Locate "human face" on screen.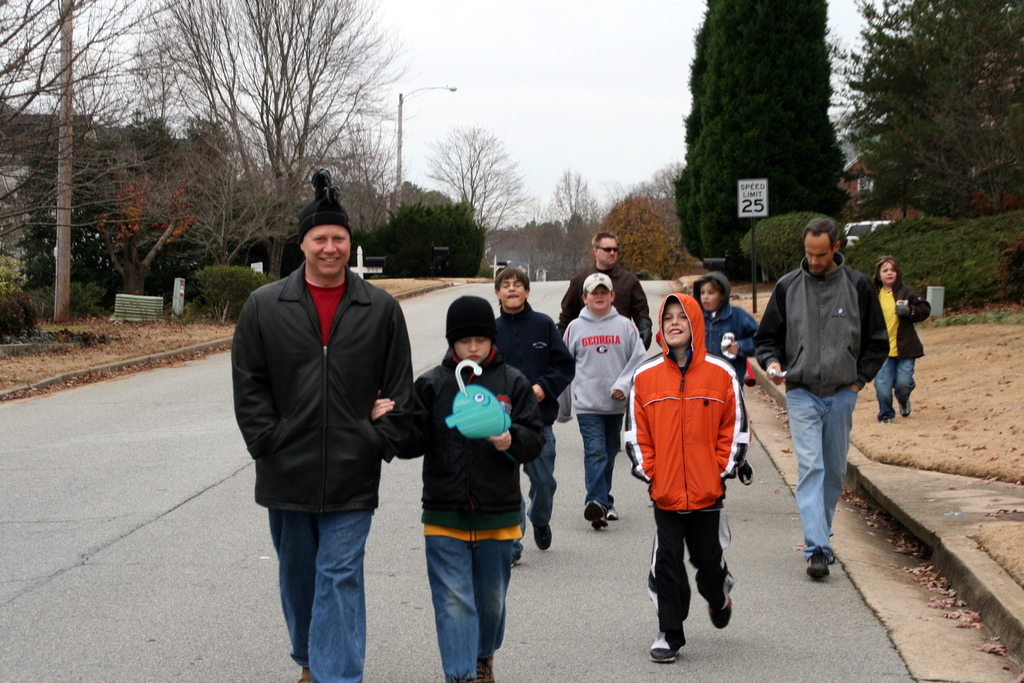
On screen at 878/263/897/283.
